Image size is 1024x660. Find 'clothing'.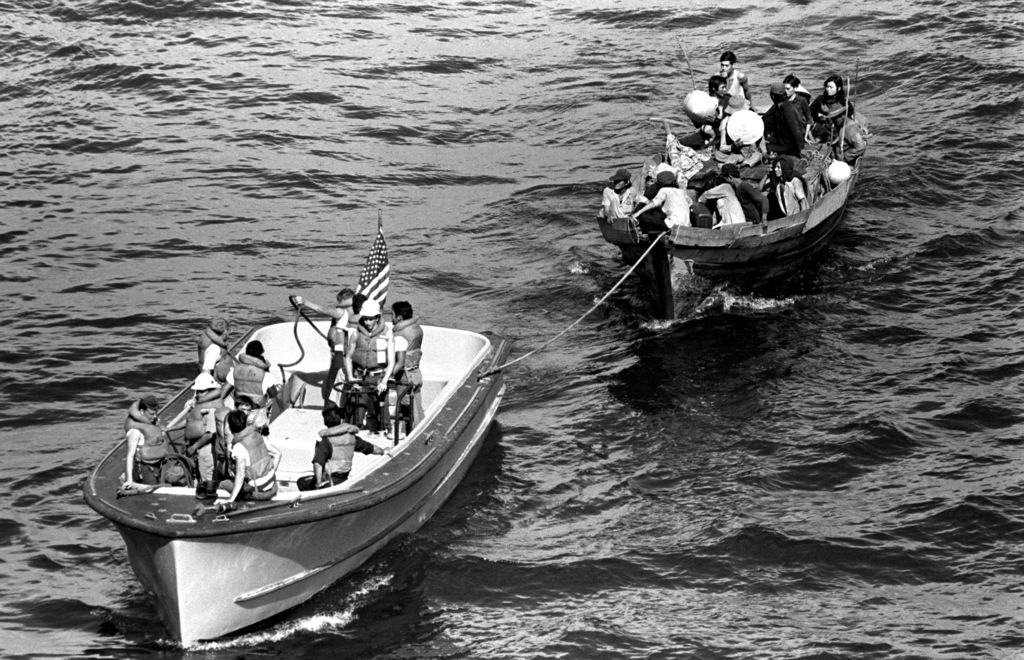
[124, 403, 177, 473].
